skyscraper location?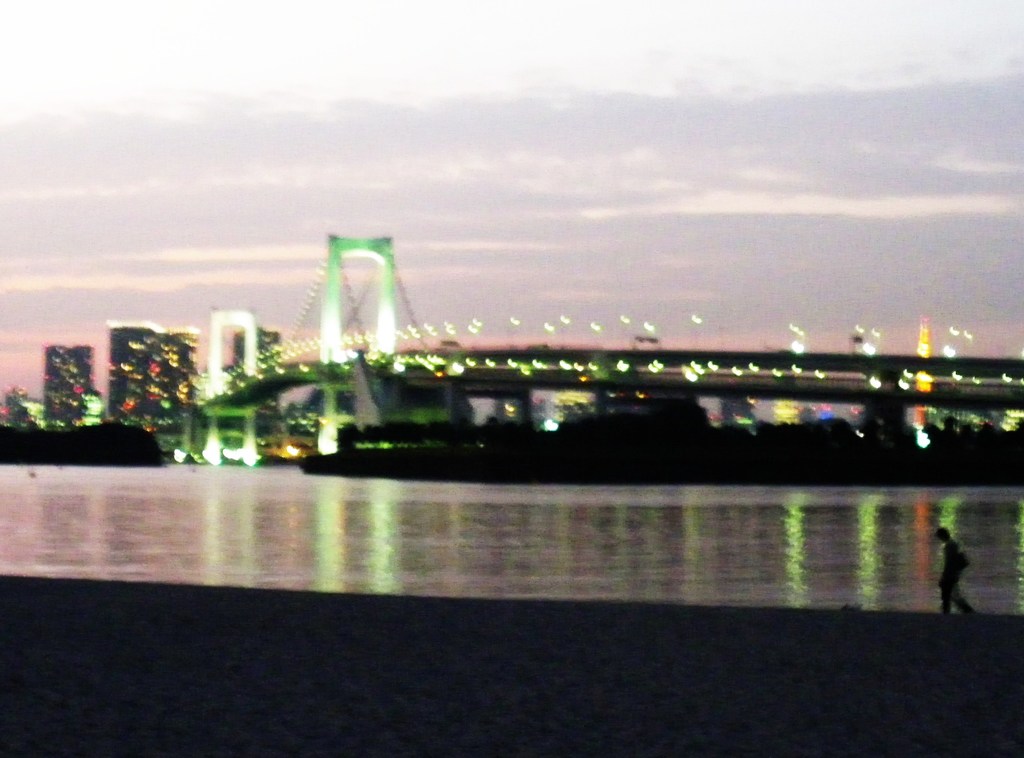
x1=104 y1=325 x2=194 y2=425
